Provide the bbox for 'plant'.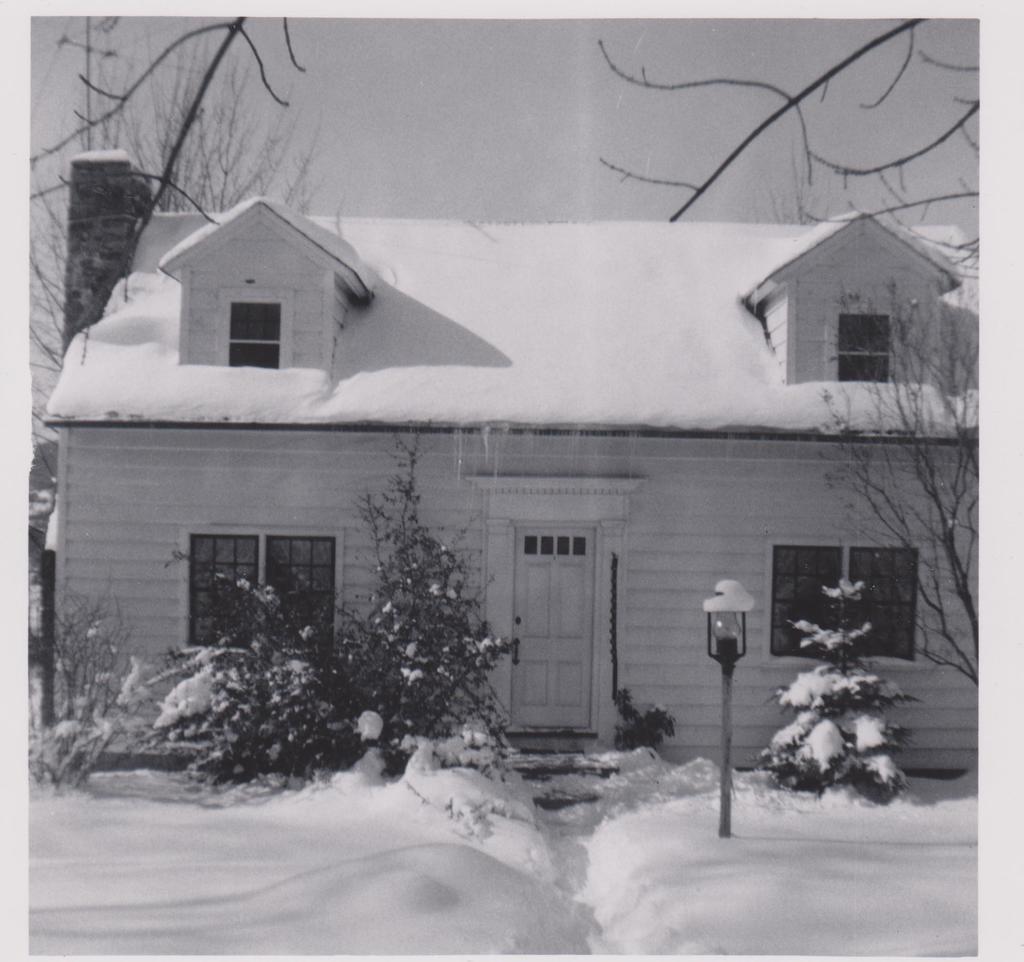
BBox(18, 586, 141, 792).
